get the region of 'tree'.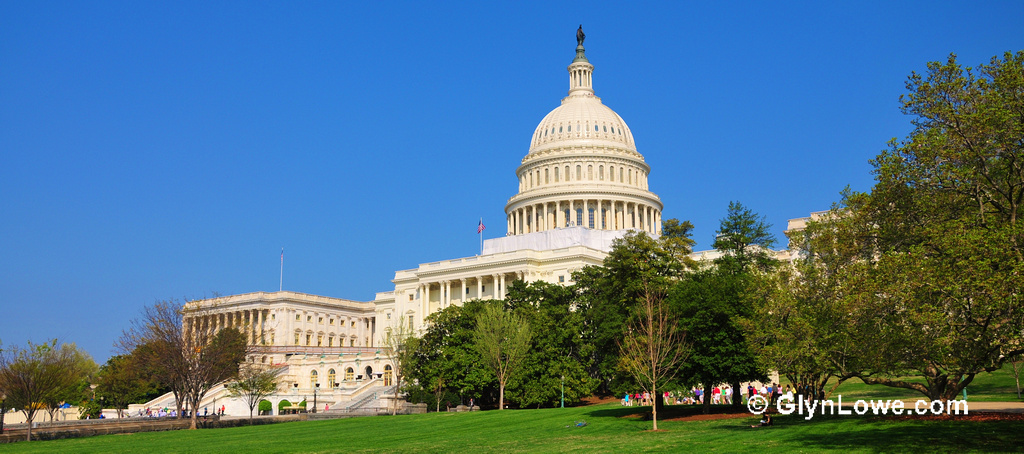
{"x1": 745, "y1": 52, "x2": 995, "y2": 408}.
